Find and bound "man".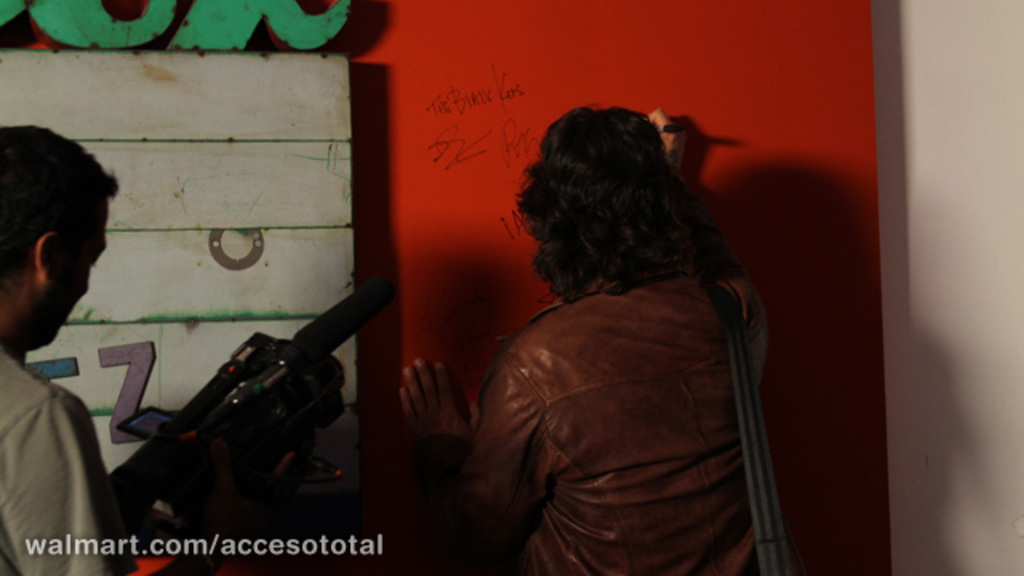
Bound: (0, 125, 139, 574).
